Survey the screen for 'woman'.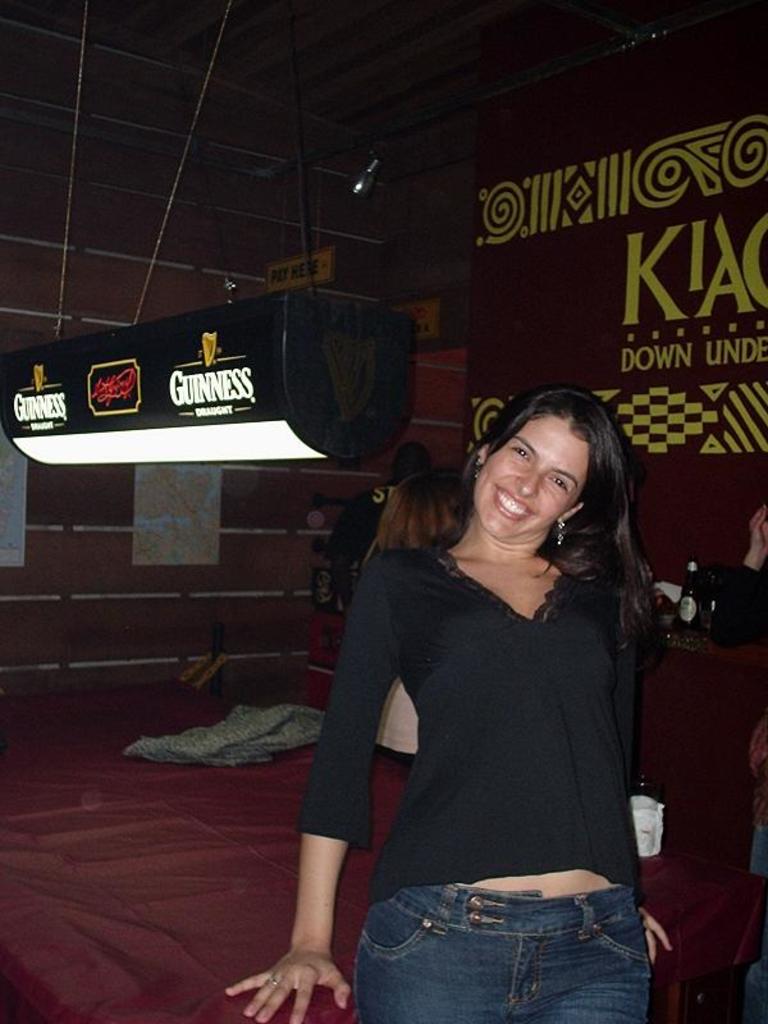
Survey found: 288,317,664,1023.
